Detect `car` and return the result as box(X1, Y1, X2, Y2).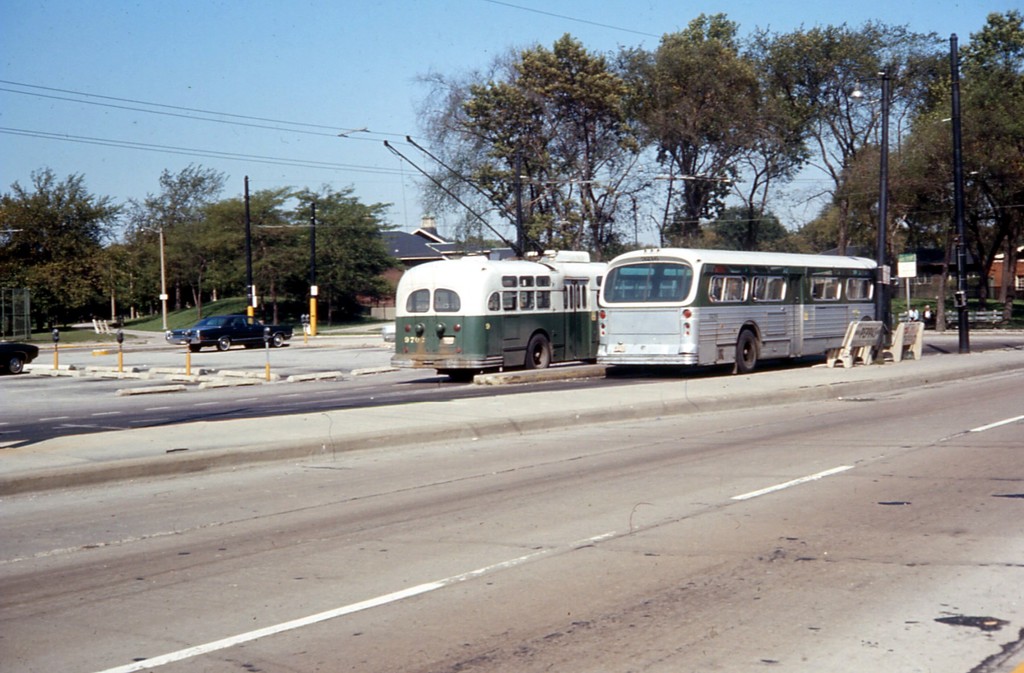
box(382, 321, 396, 344).
